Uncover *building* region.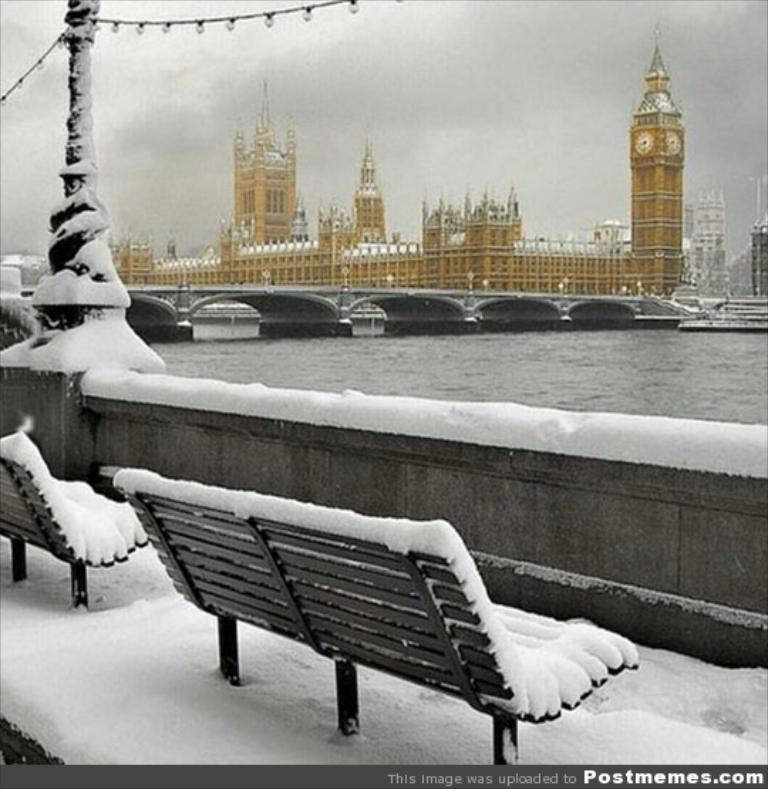
Uncovered: box=[678, 186, 725, 287].
